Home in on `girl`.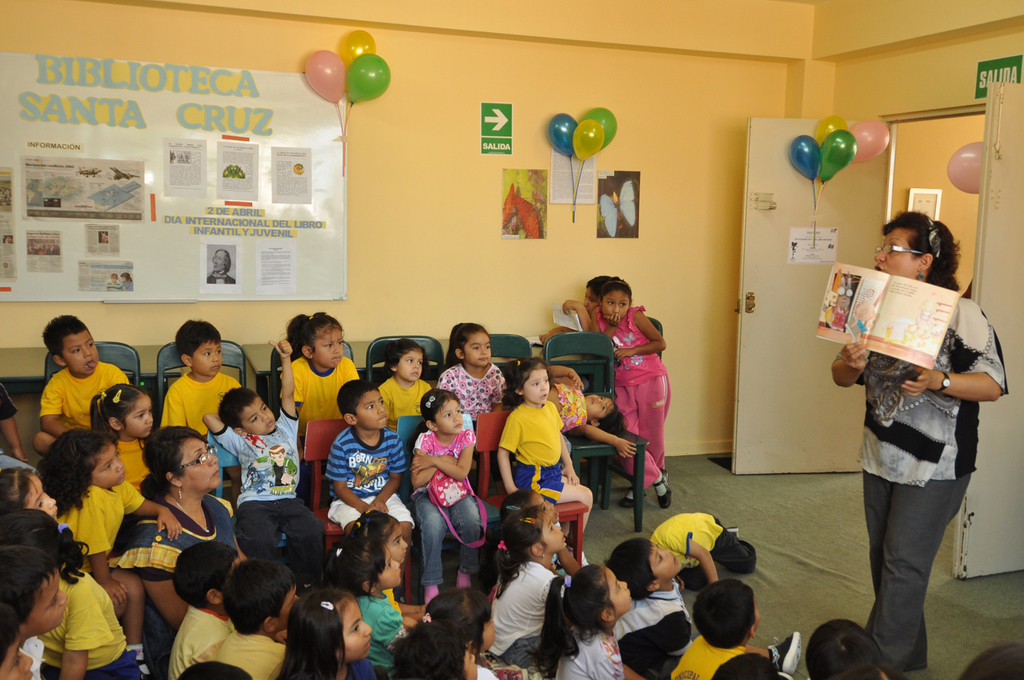
Homed in at {"left": 37, "top": 428, "right": 182, "bottom": 619}.
